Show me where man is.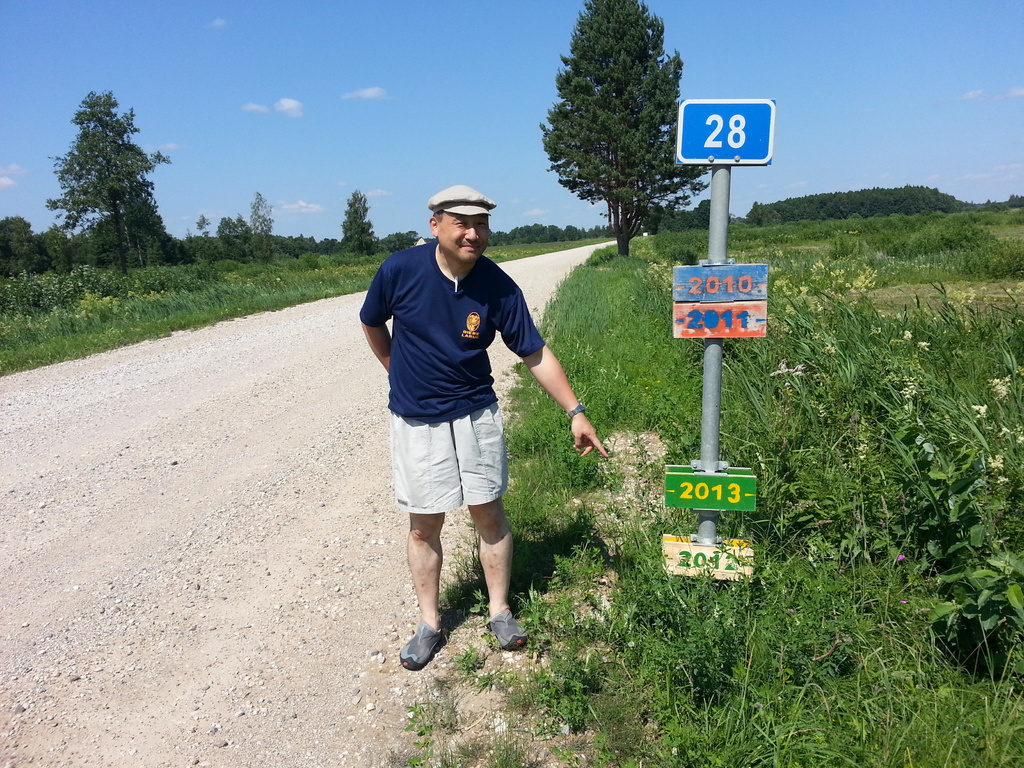
man is at (left=366, top=157, right=569, bottom=713).
